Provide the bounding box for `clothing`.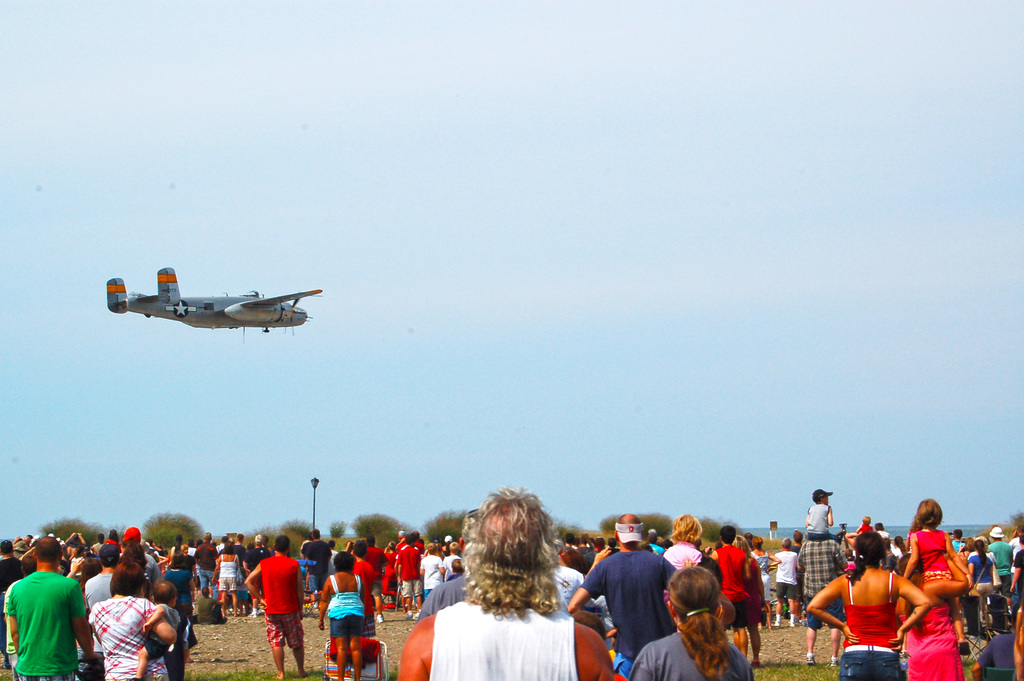
locate(351, 561, 379, 626).
